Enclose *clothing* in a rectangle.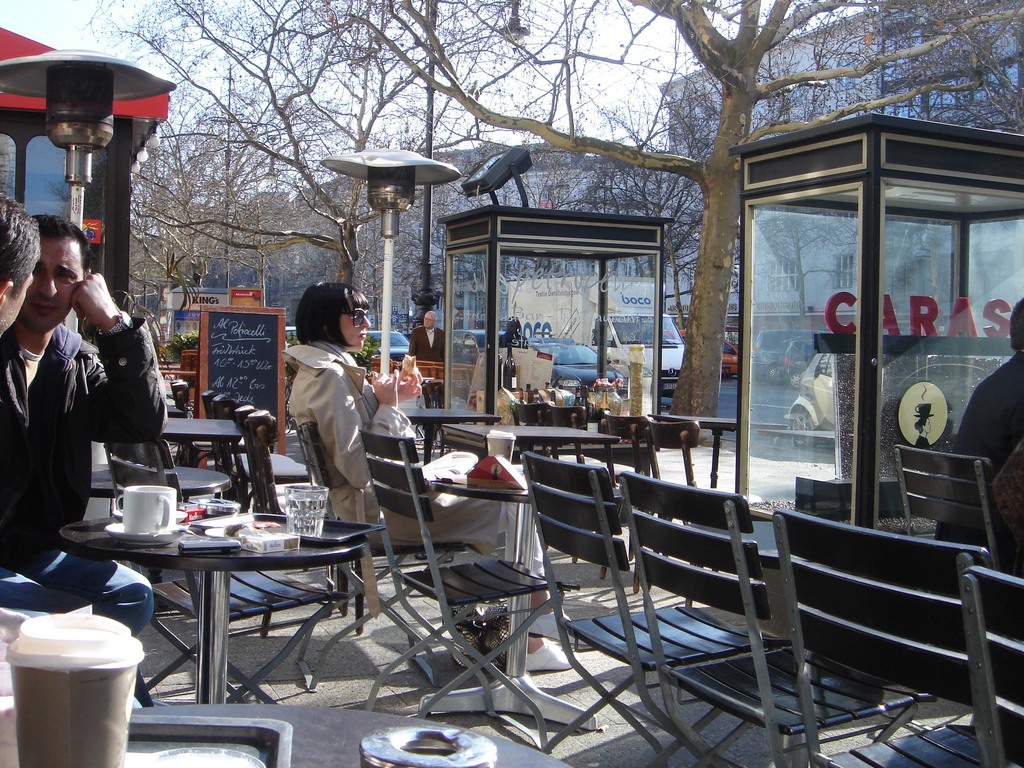
x1=0, y1=314, x2=168, y2=637.
